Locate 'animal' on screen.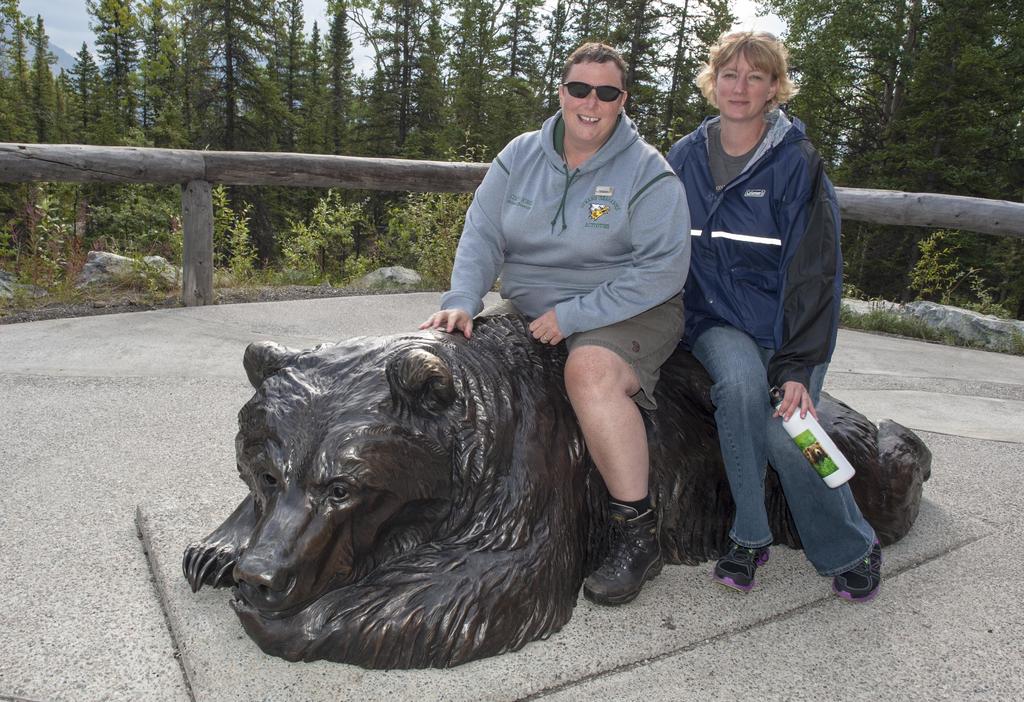
On screen at Rect(166, 292, 947, 676).
